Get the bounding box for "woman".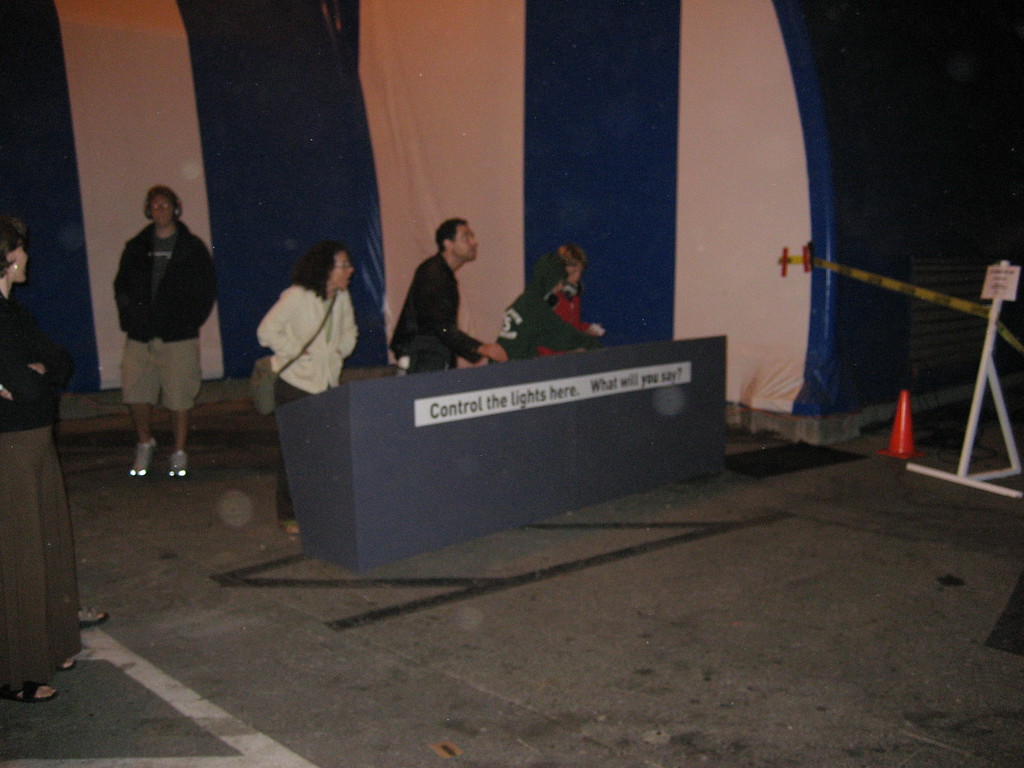
rect(0, 212, 80, 706).
